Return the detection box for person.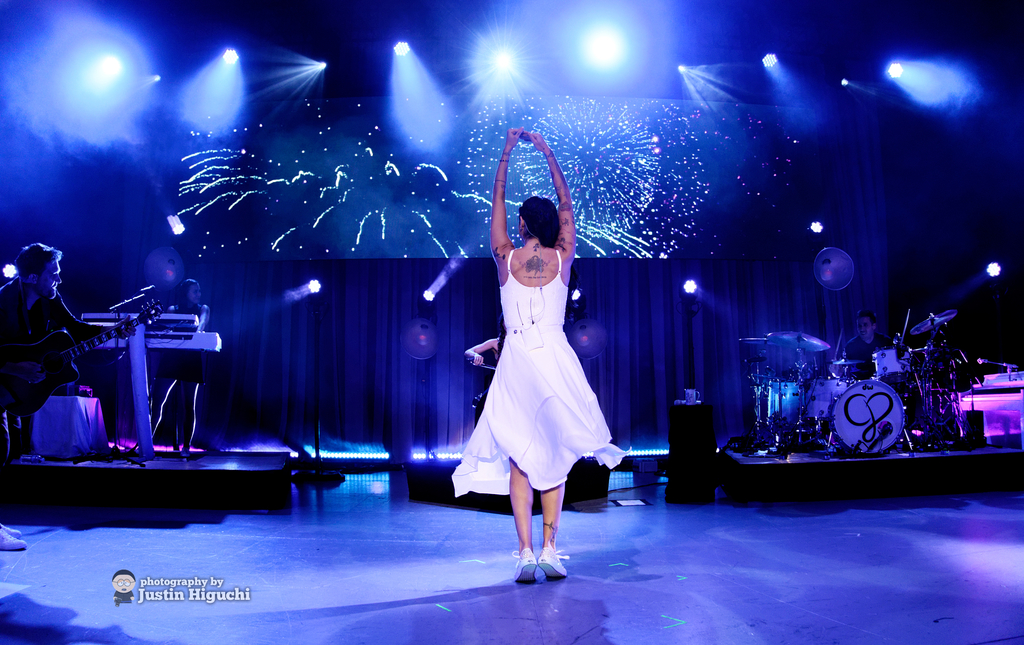
(left=842, top=307, right=894, bottom=379).
